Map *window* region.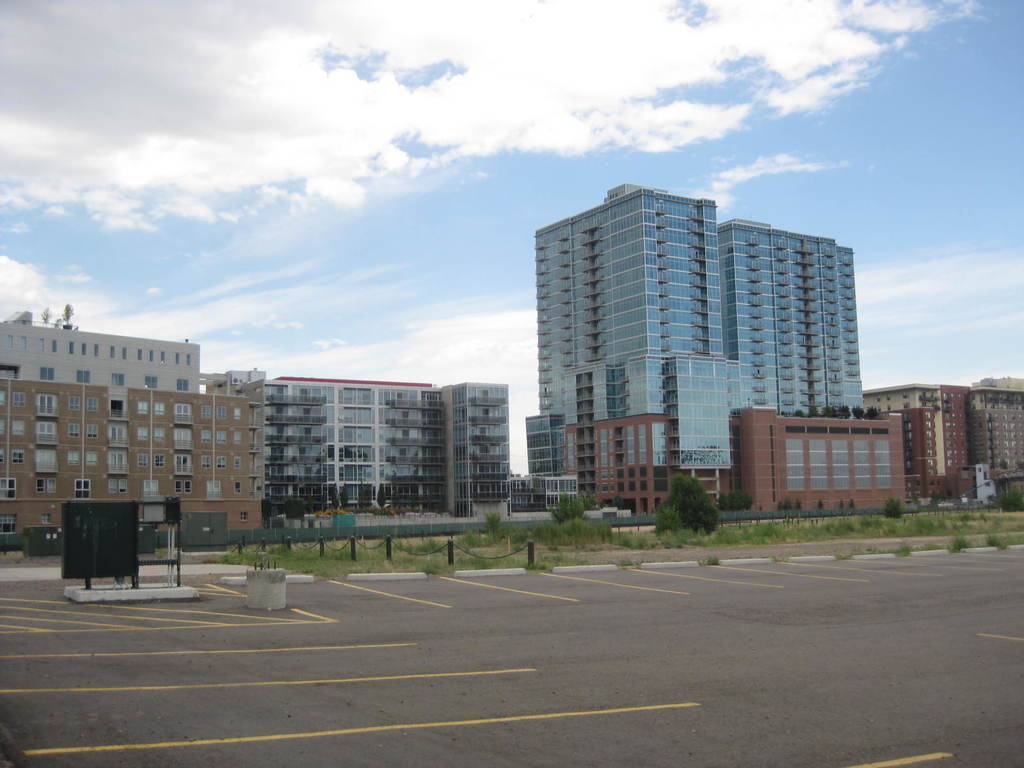
Mapped to {"left": 44, "top": 511, "right": 53, "bottom": 524}.
